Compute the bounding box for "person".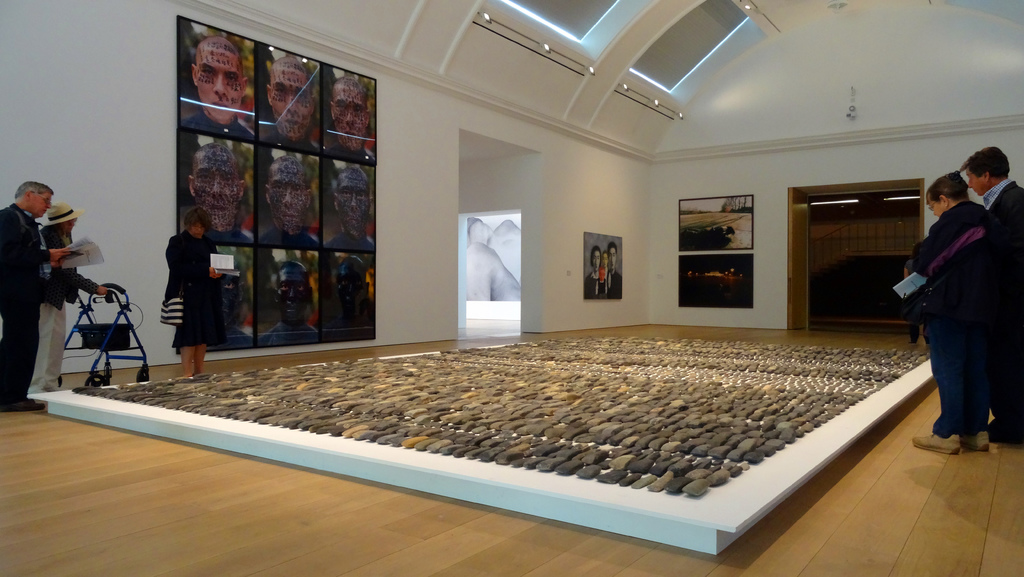
x1=0, y1=179, x2=71, y2=414.
